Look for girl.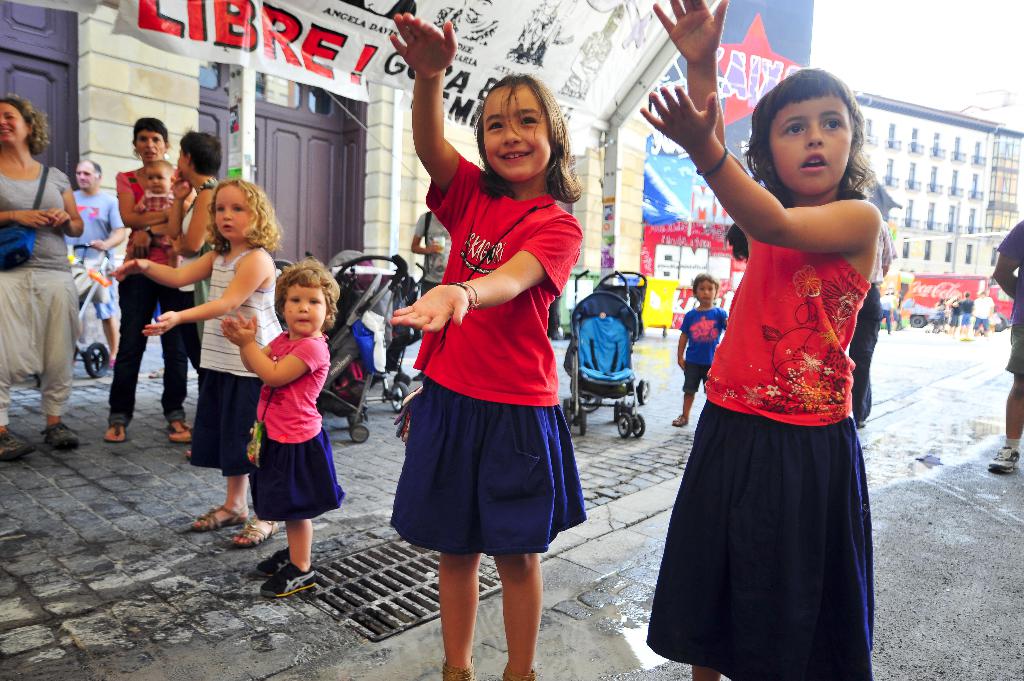
Found: 220,255,348,593.
